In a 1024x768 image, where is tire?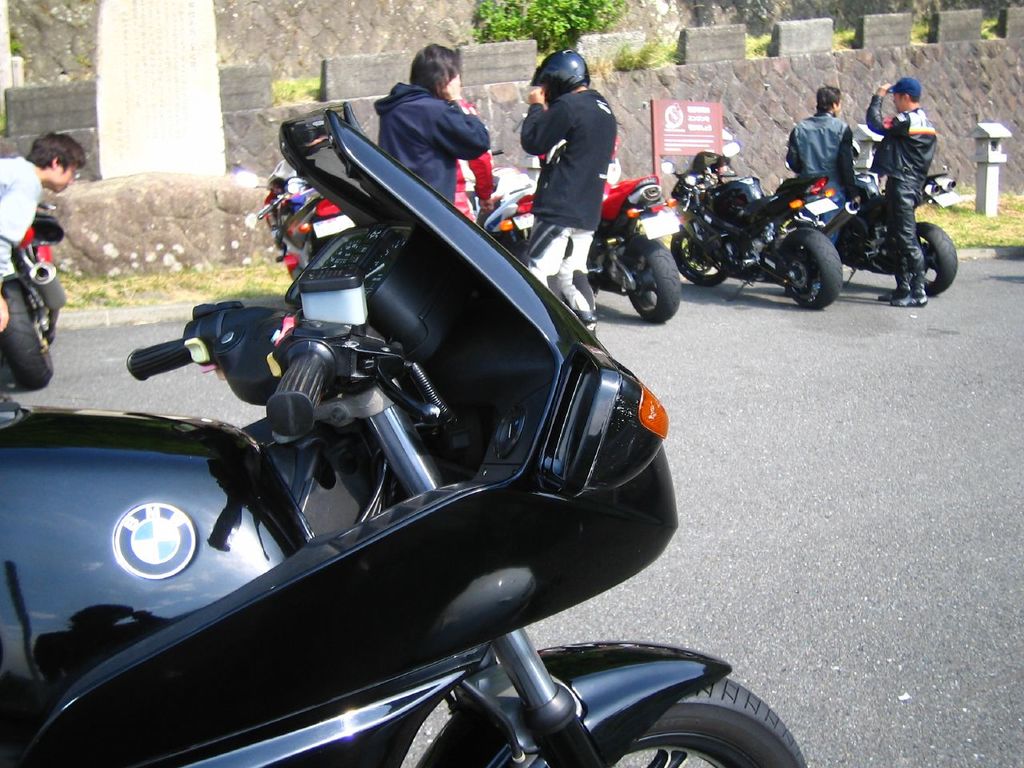
locate(542, 672, 814, 767).
